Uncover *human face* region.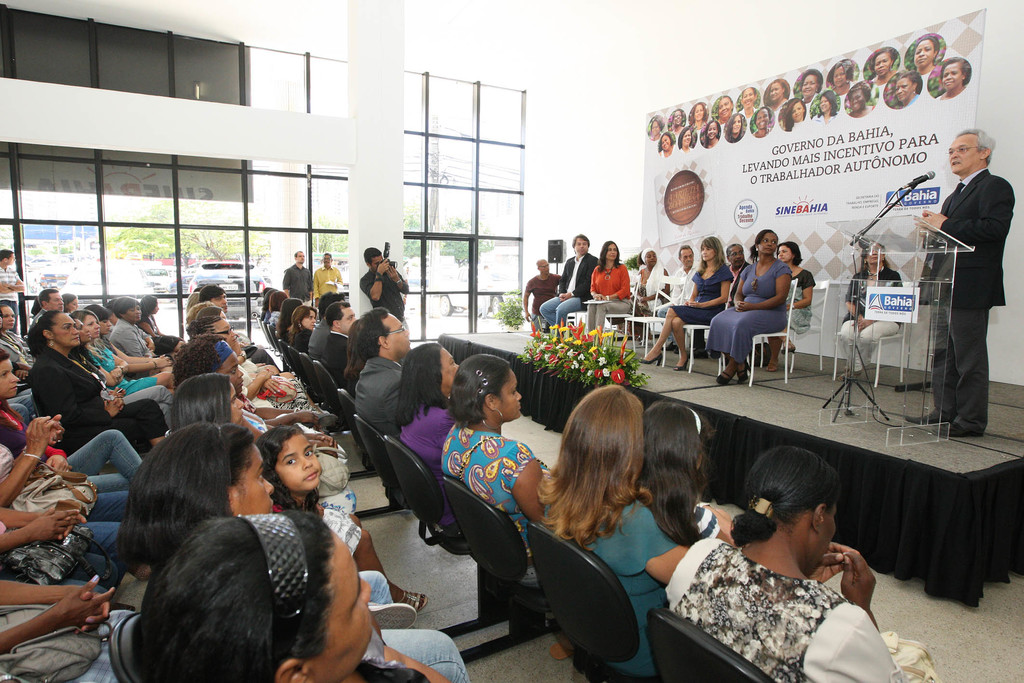
Uncovered: 338 305 355 335.
